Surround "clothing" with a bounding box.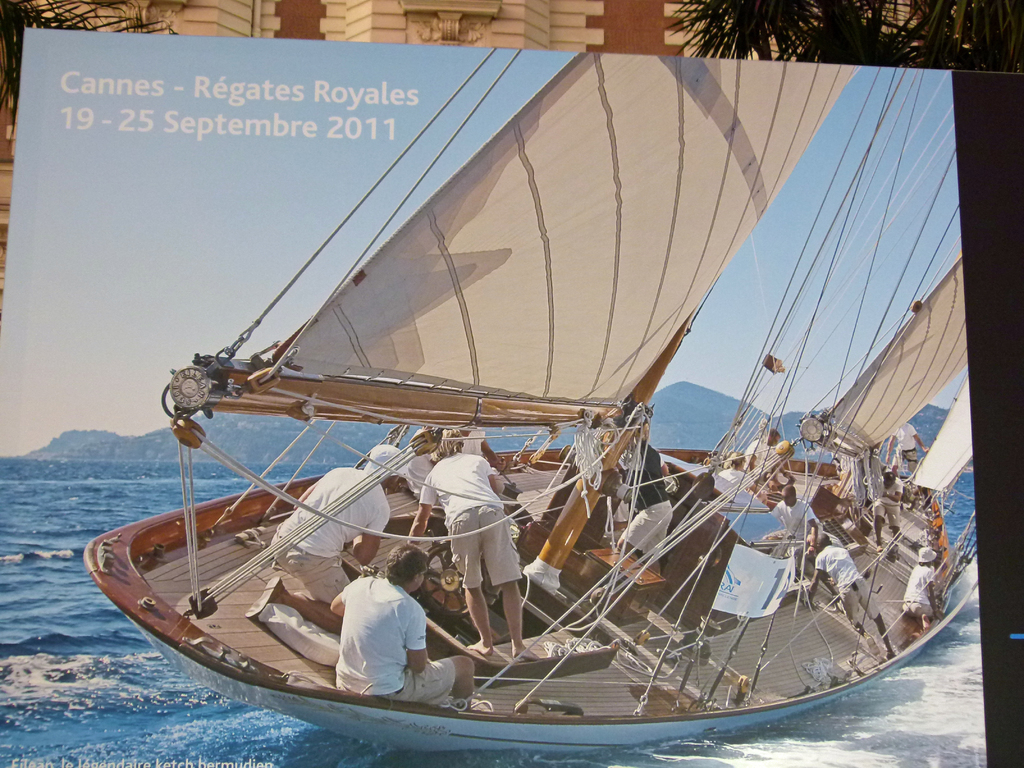
bbox=[618, 508, 680, 556].
